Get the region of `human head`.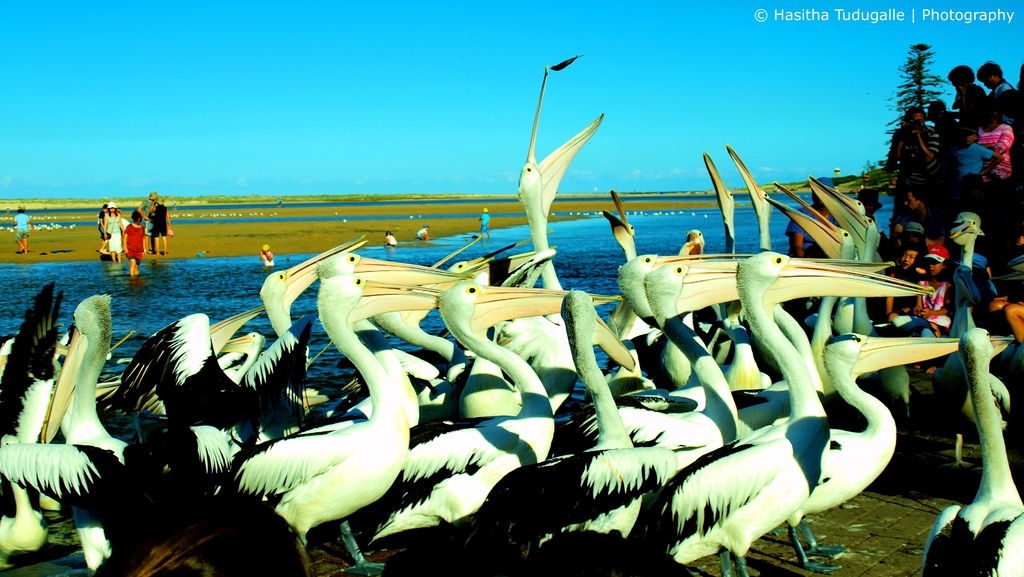
region(109, 207, 114, 212).
